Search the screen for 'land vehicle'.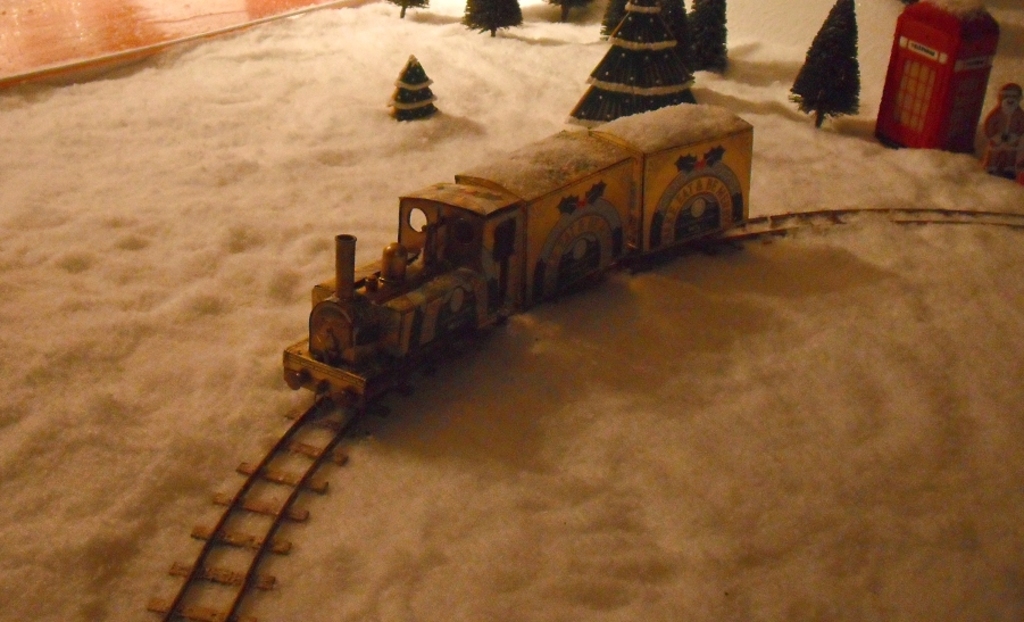
Found at {"x1": 277, "y1": 105, "x2": 726, "y2": 406}.
